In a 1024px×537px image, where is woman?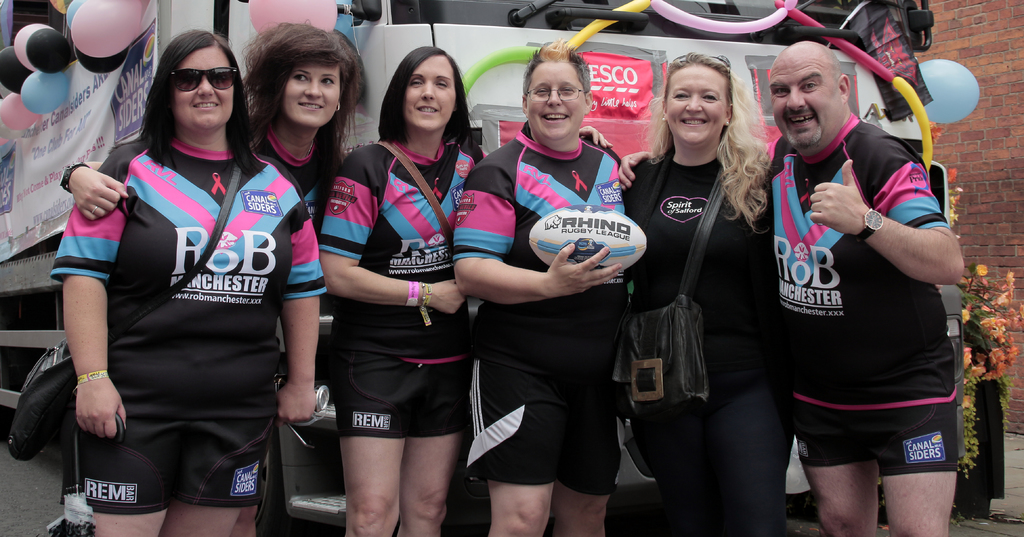
bbox=(58, 17, 378, 536).
